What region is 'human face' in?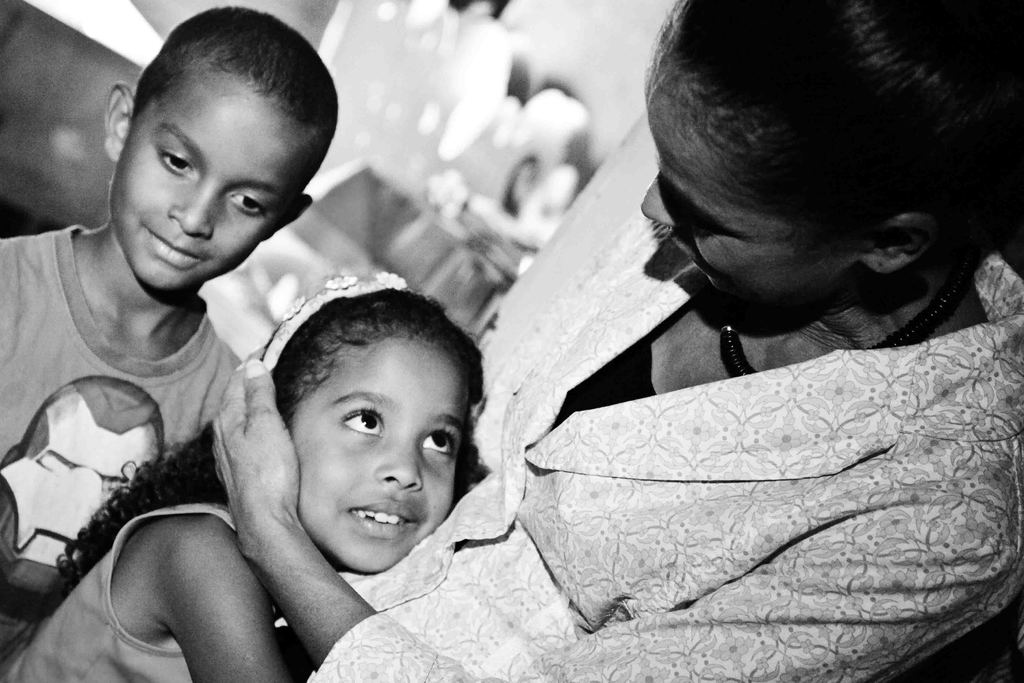
bbox=(287, 332, 464, 577).
